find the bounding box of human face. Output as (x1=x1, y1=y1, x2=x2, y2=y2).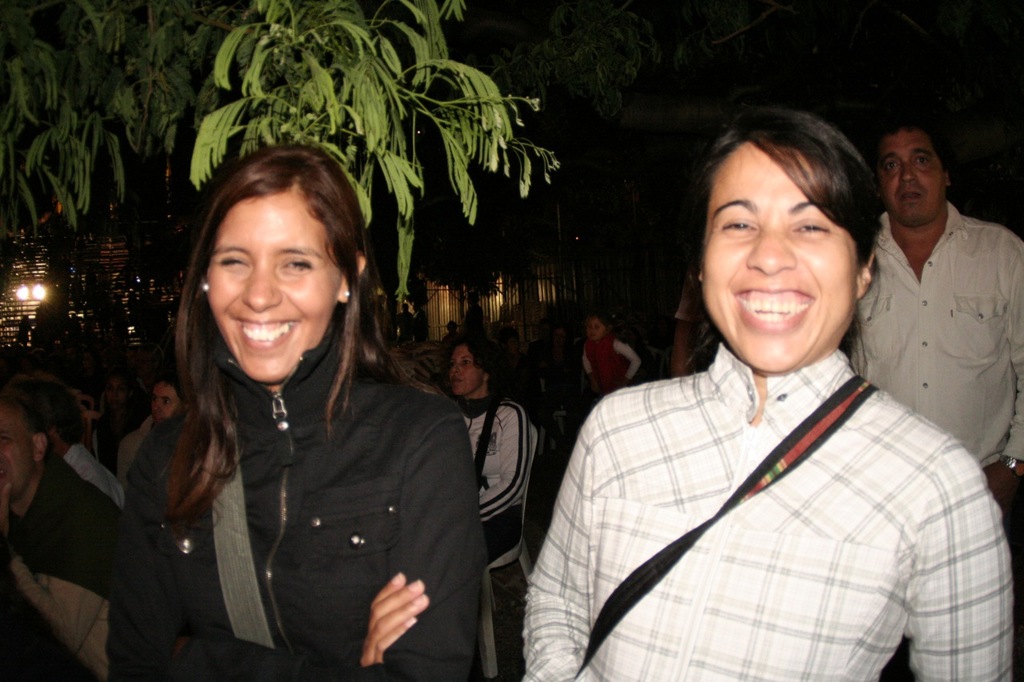
(x1=443, y1=346, x2=478, y2=399).
